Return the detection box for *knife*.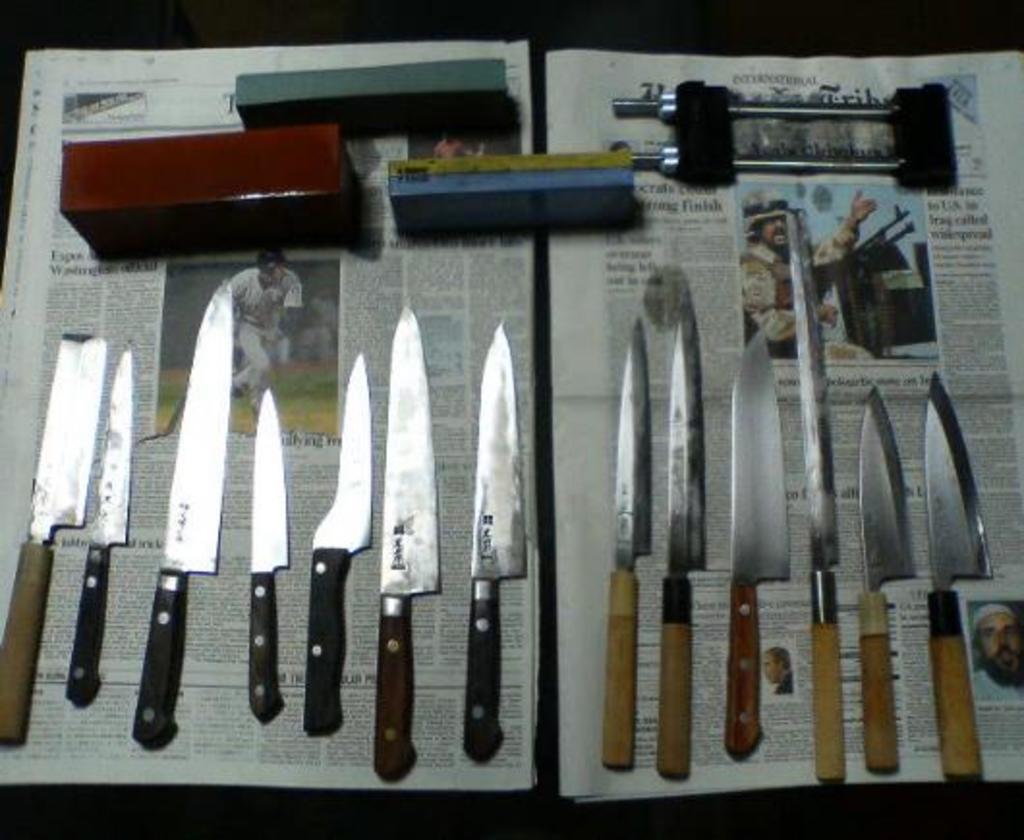
135, 276, 226, 749.
